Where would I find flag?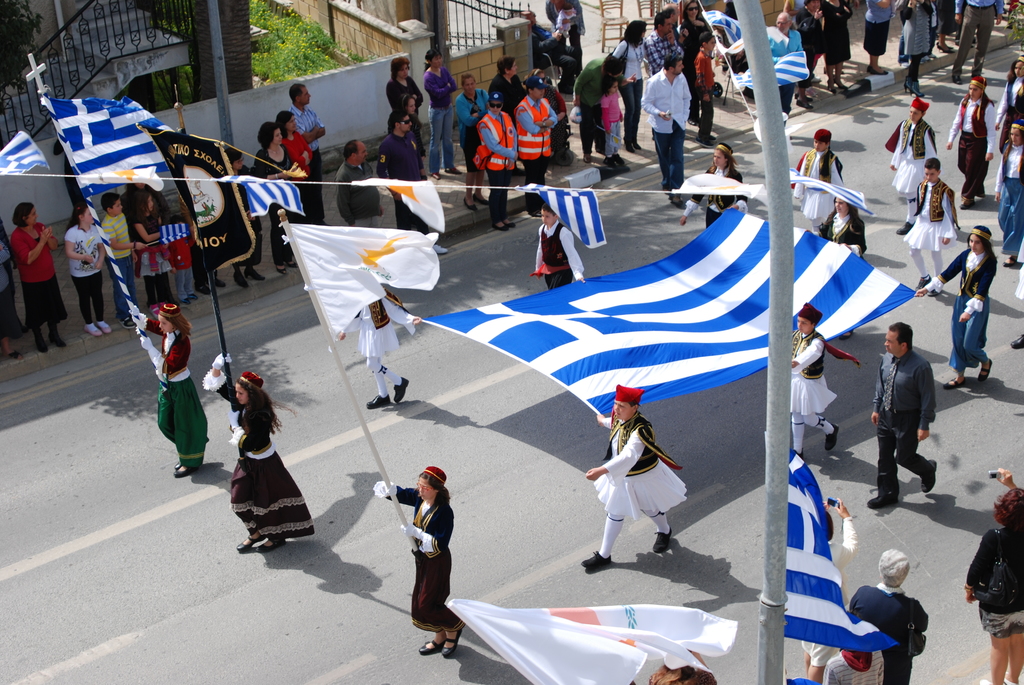
At crop(792, 168, 879, 214).
